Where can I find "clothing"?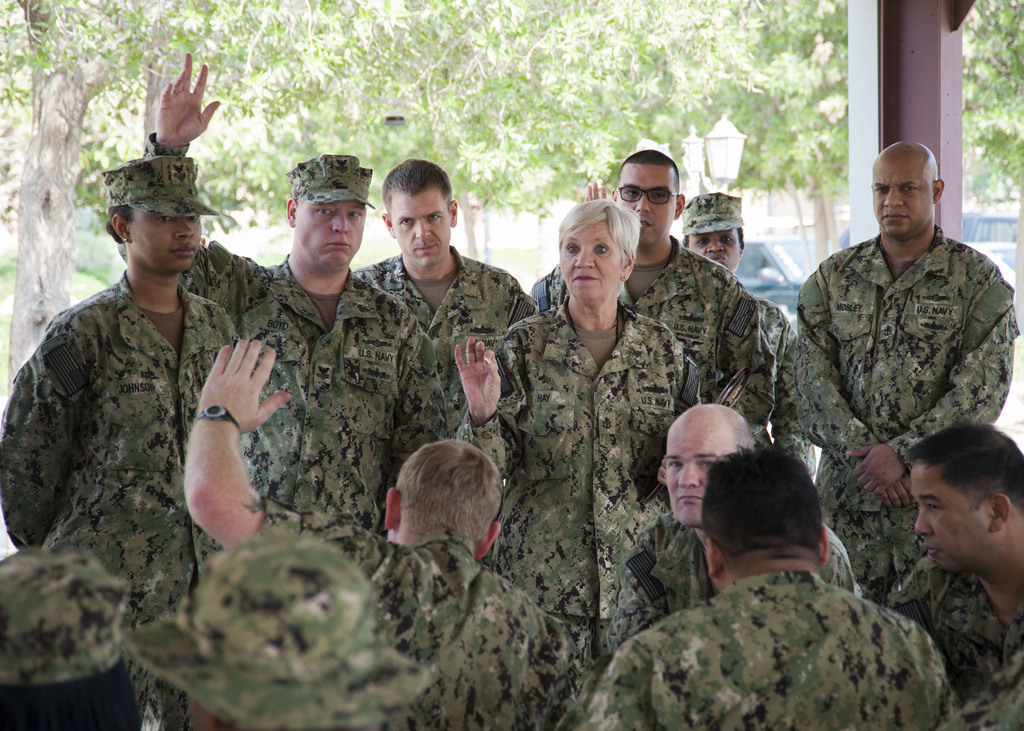
You can find it at x1=351, y1=239, x2=556, y2=508.
